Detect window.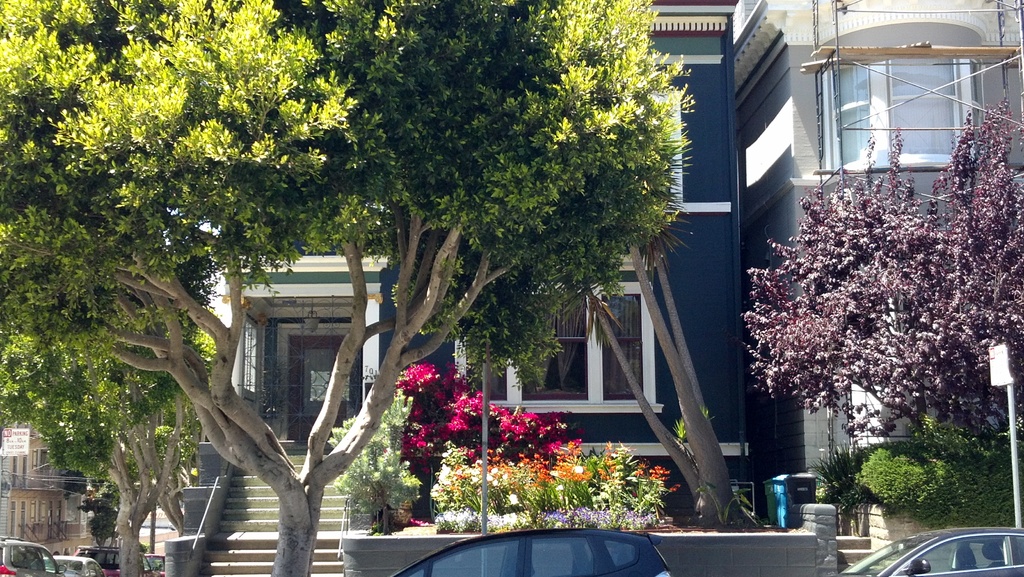
Detected at 892:58:956:163.
